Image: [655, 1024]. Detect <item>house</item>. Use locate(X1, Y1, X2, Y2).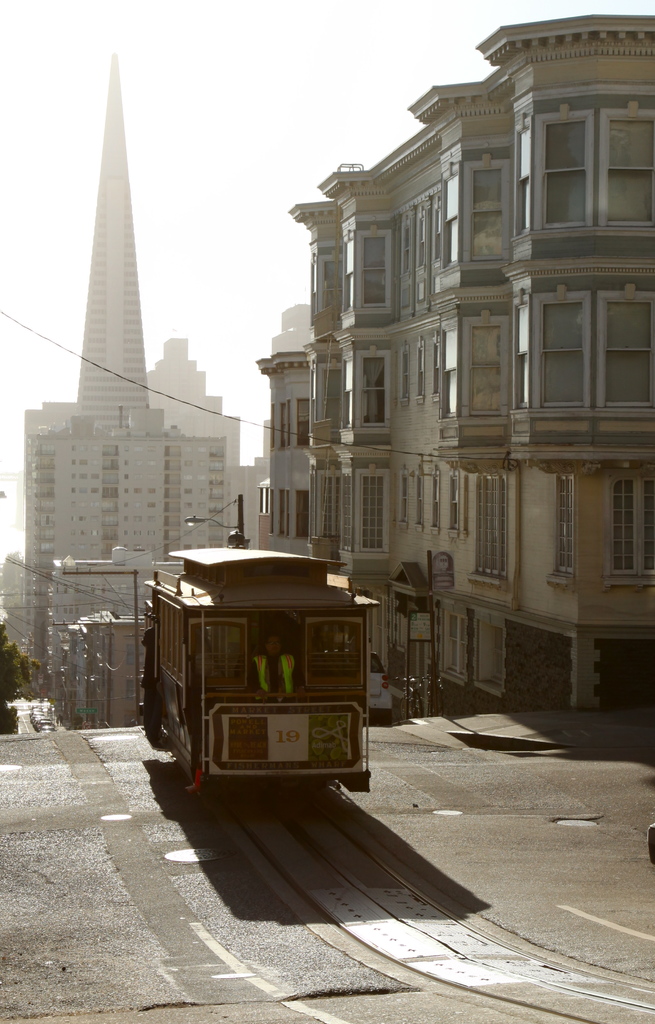
locate(241, 304, 309, 548).
